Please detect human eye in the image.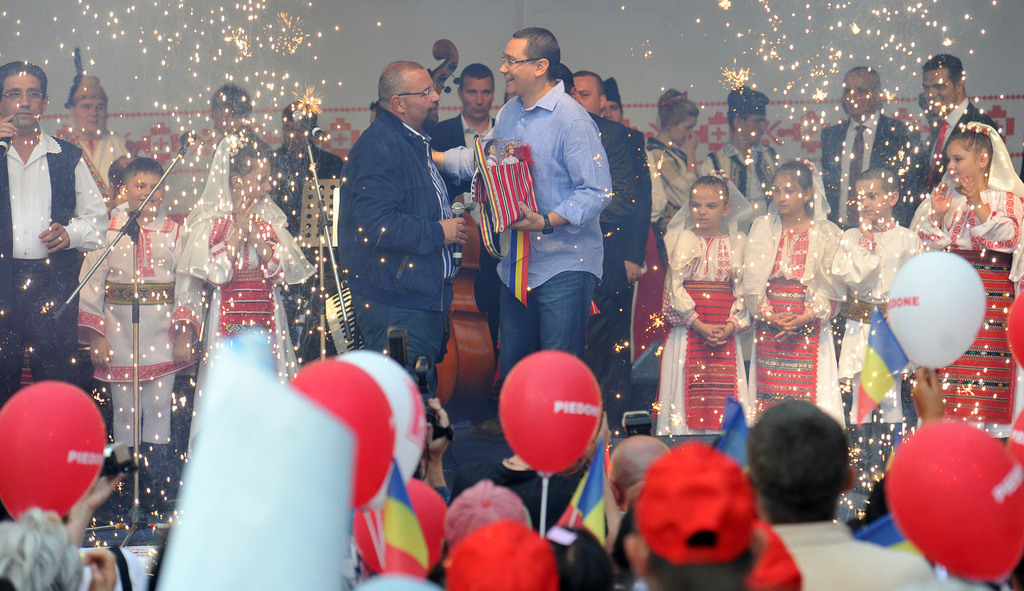
select_region(9, 90, 19, 98).
